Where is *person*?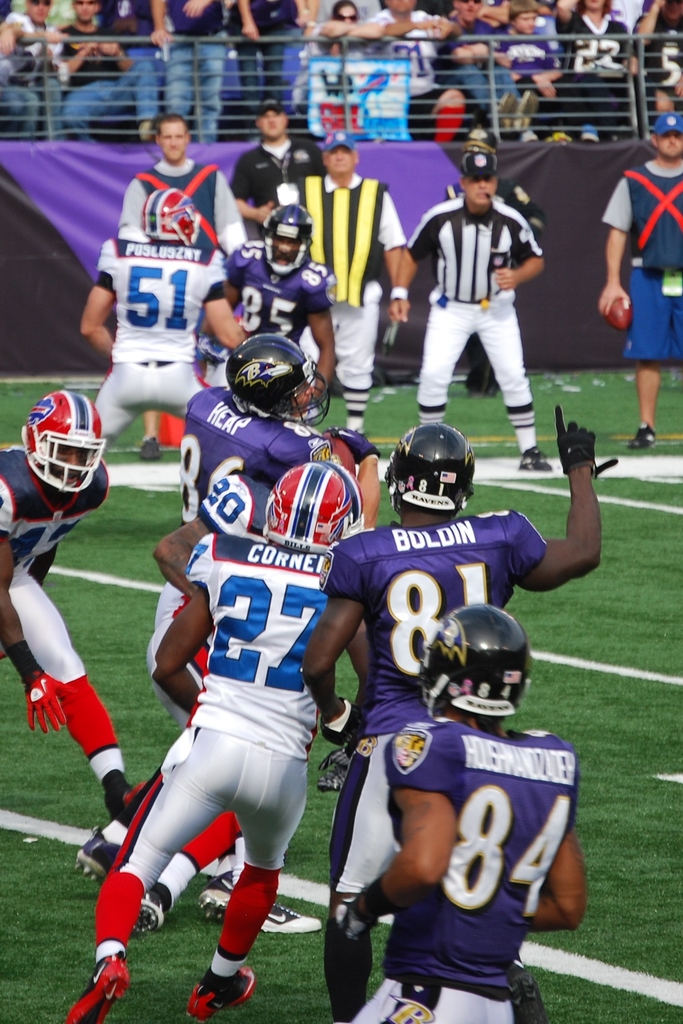
<region>315, 612, 609, 1023</region>.
